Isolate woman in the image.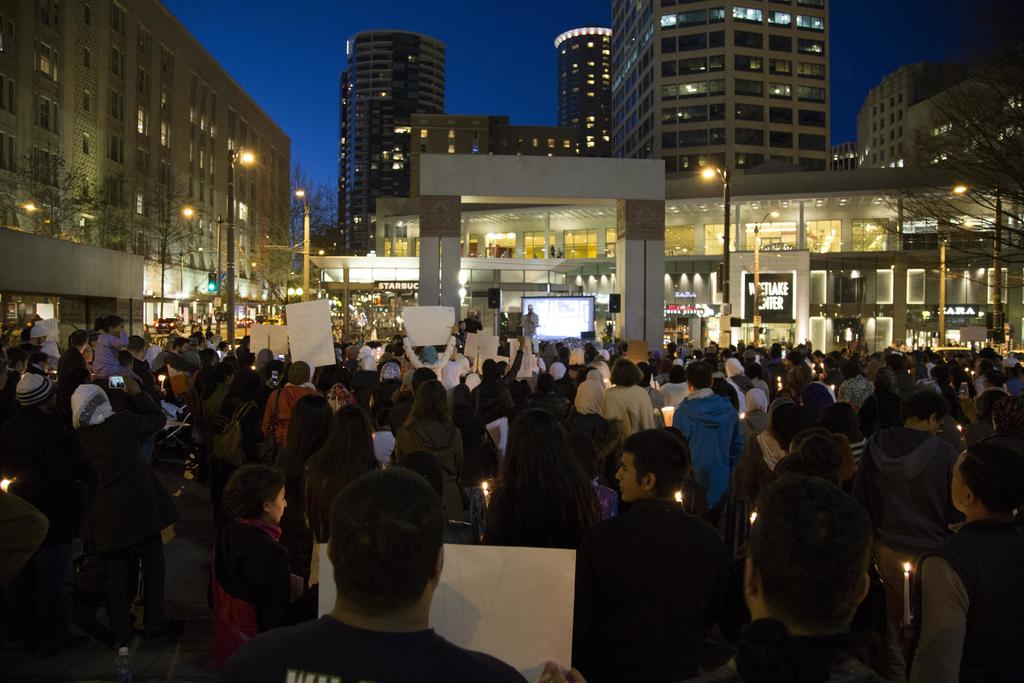
Isolated region: locate(205, 462, 307, 671).
